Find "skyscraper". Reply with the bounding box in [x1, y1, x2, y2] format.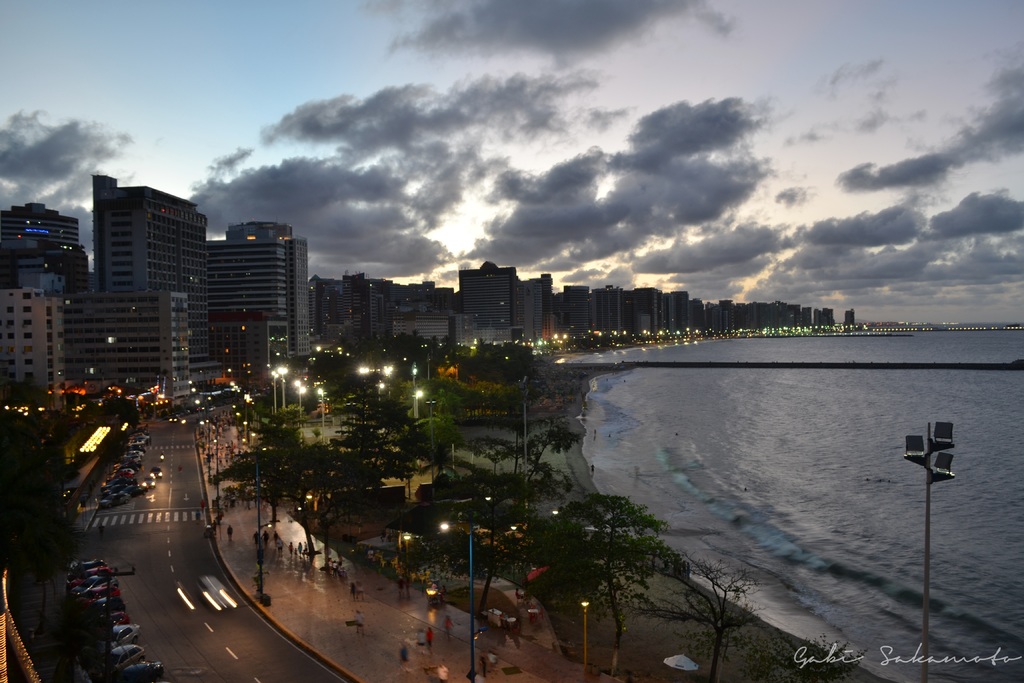
[740, 303, 774, 336].
